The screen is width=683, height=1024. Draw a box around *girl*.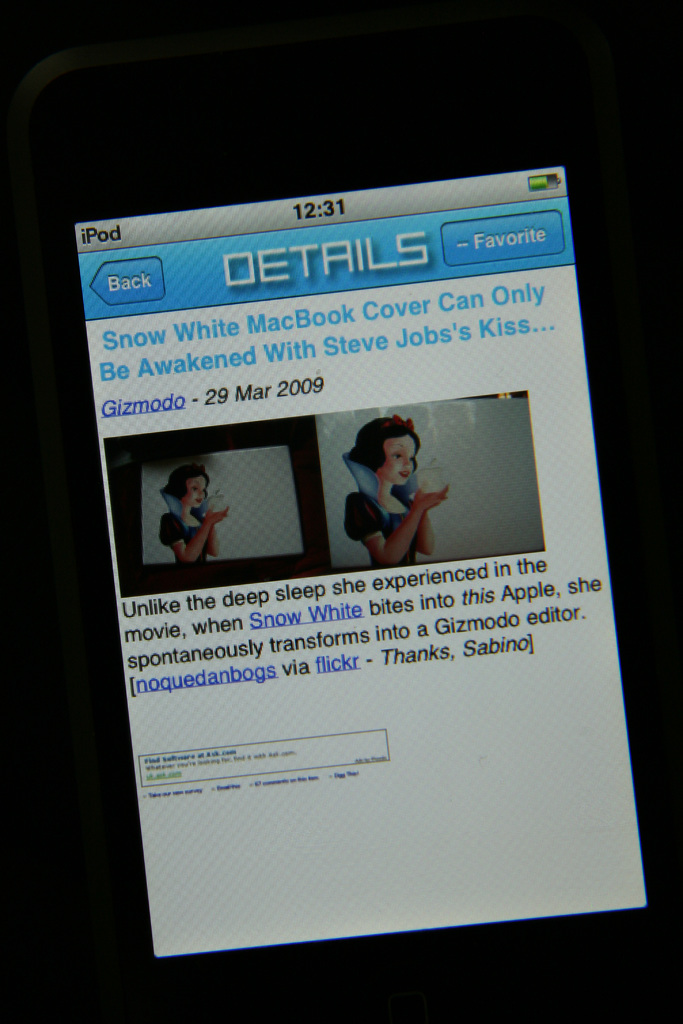
344/412/452/566.
